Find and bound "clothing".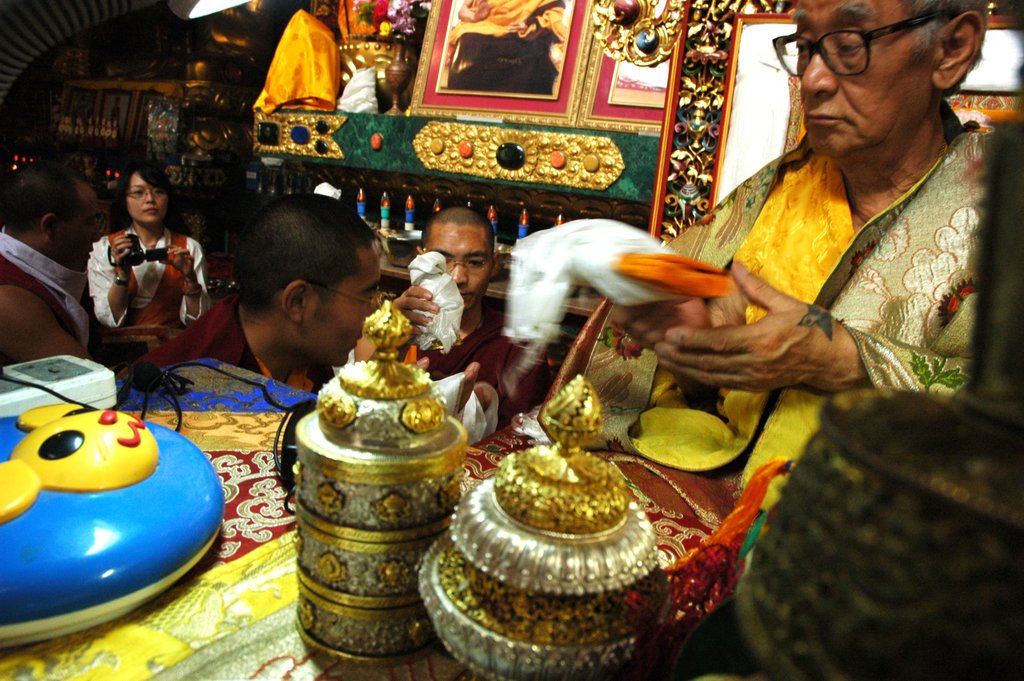
Bound: select_region(124, 289, 331, 395).
